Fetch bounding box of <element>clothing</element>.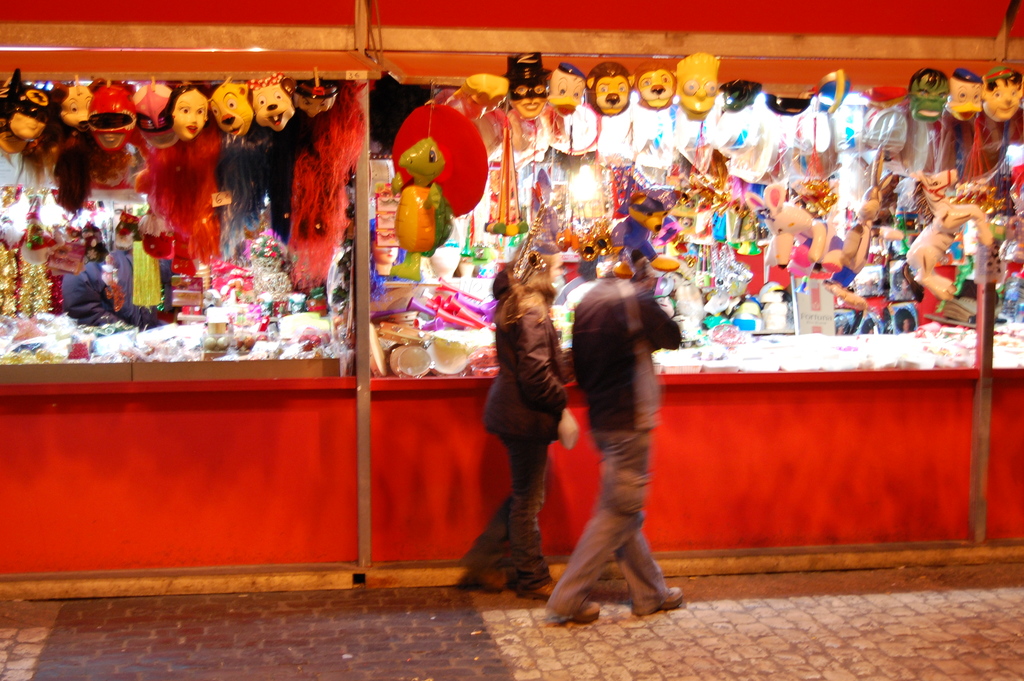
Bbox: [554, 274, 669, 621].
